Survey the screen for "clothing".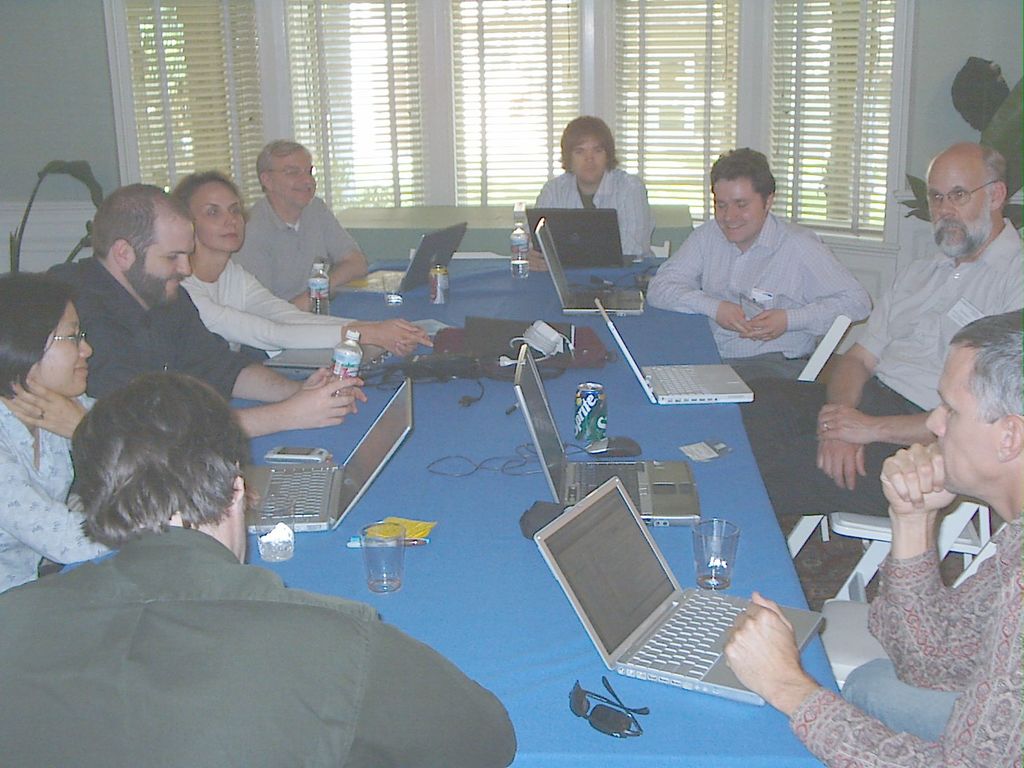
Survey found: pyautogui.locateOnScreen(230, 193, 354, 319).
